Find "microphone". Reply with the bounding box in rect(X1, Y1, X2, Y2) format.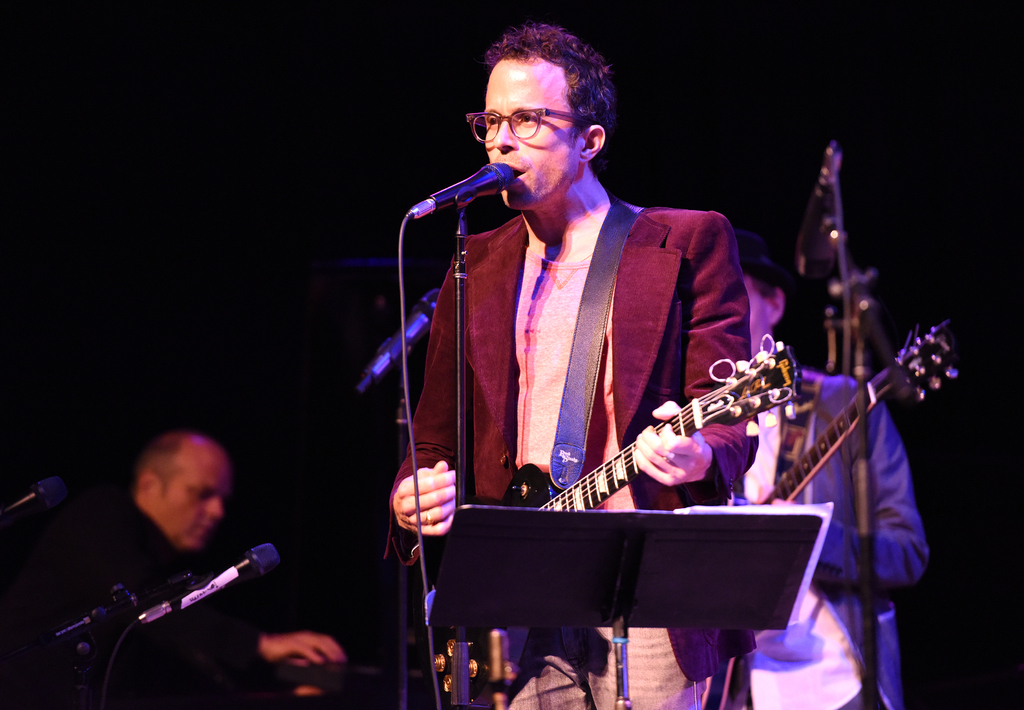
rect(54, 554, 216, 654).
